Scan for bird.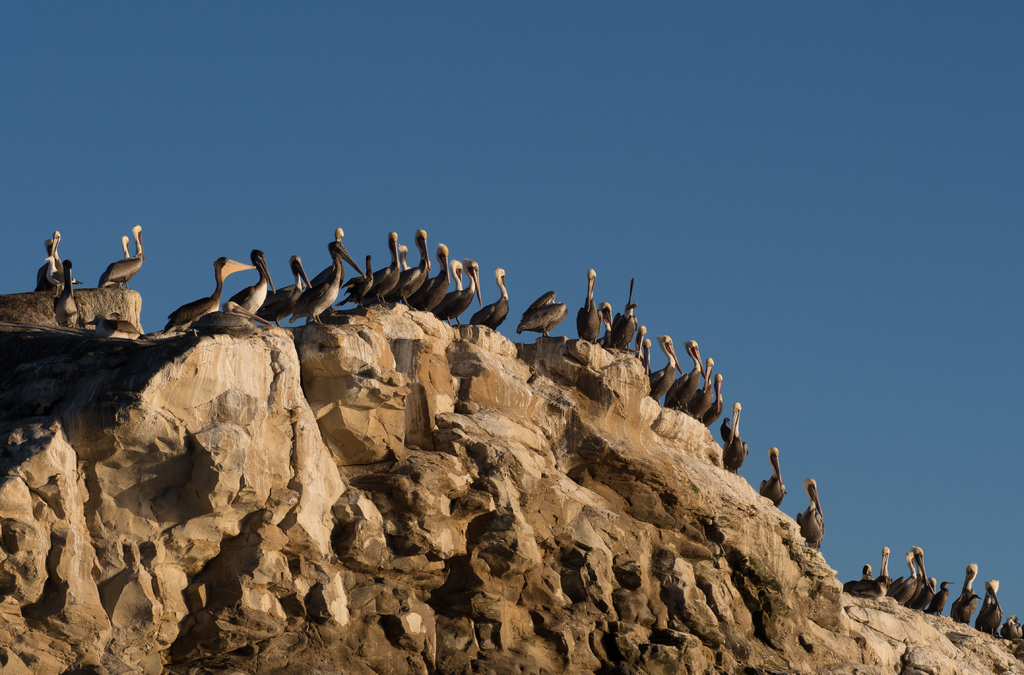
Scan result: (840,565,872,591).
